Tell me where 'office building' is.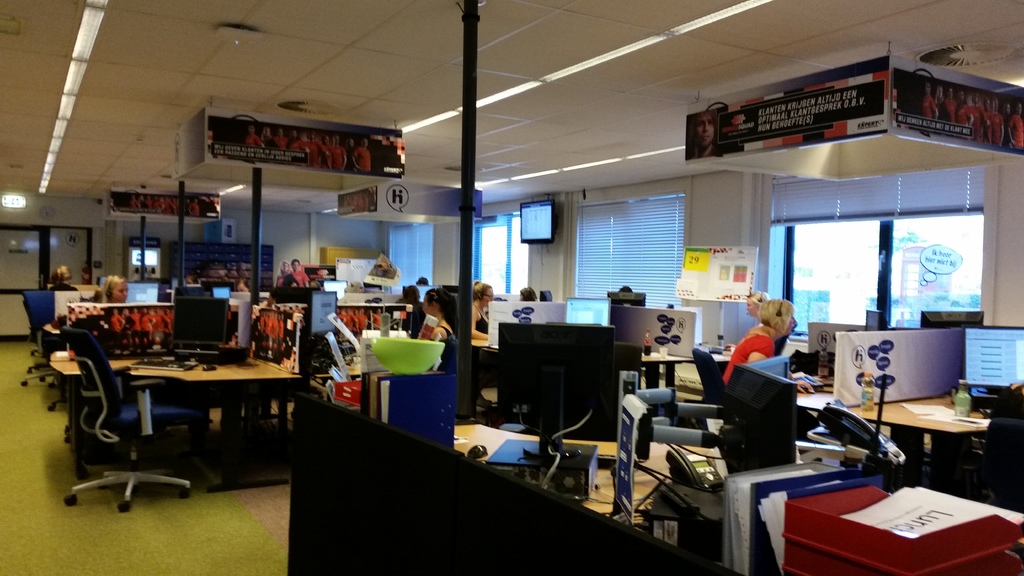
'office building' is at (114,13,963,575).
